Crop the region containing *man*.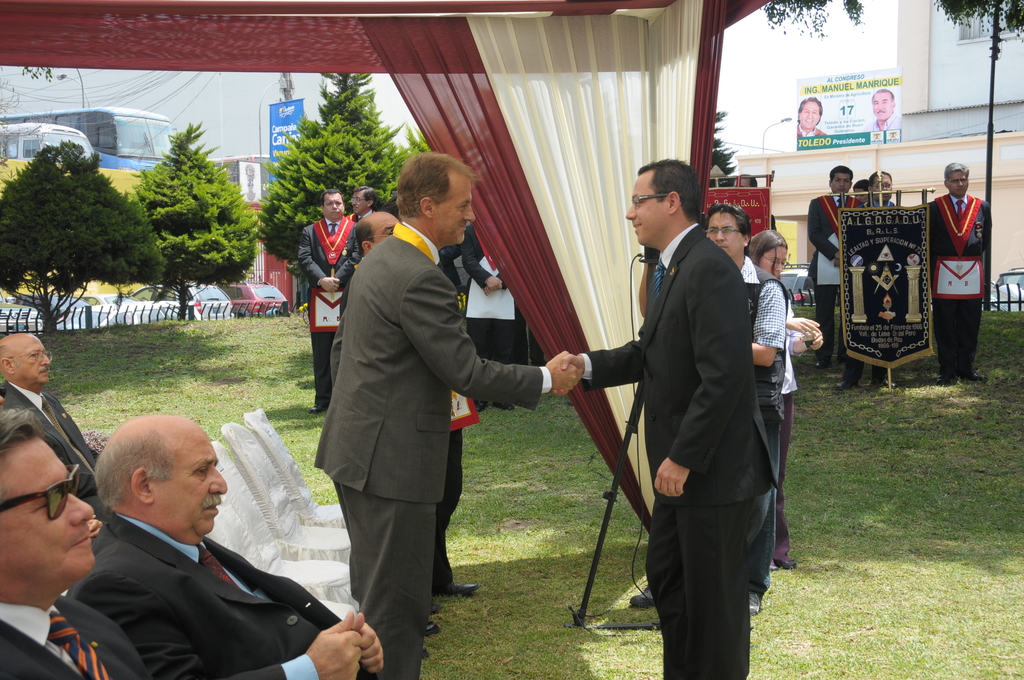
Crop region: x1=314, y1=149, x2=582, y2=679.
